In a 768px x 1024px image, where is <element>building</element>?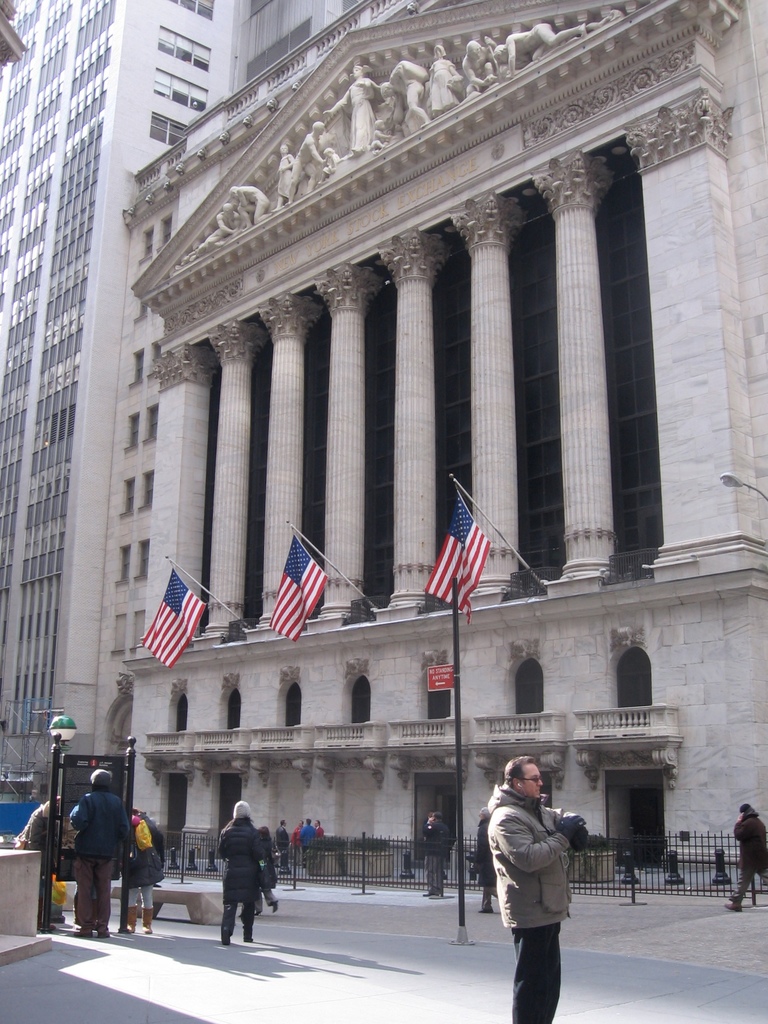
x1=95, y1=0, x2=767, y2=867.
